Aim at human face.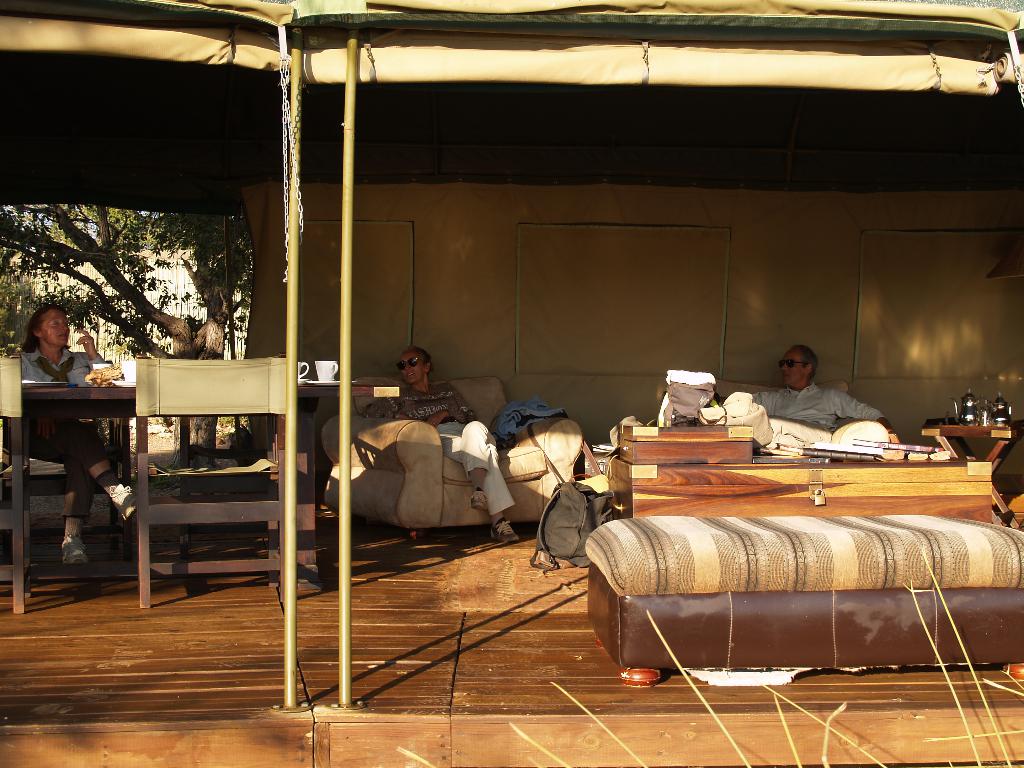
Aimed at left=781, top=348, right=808, bottom=387.
